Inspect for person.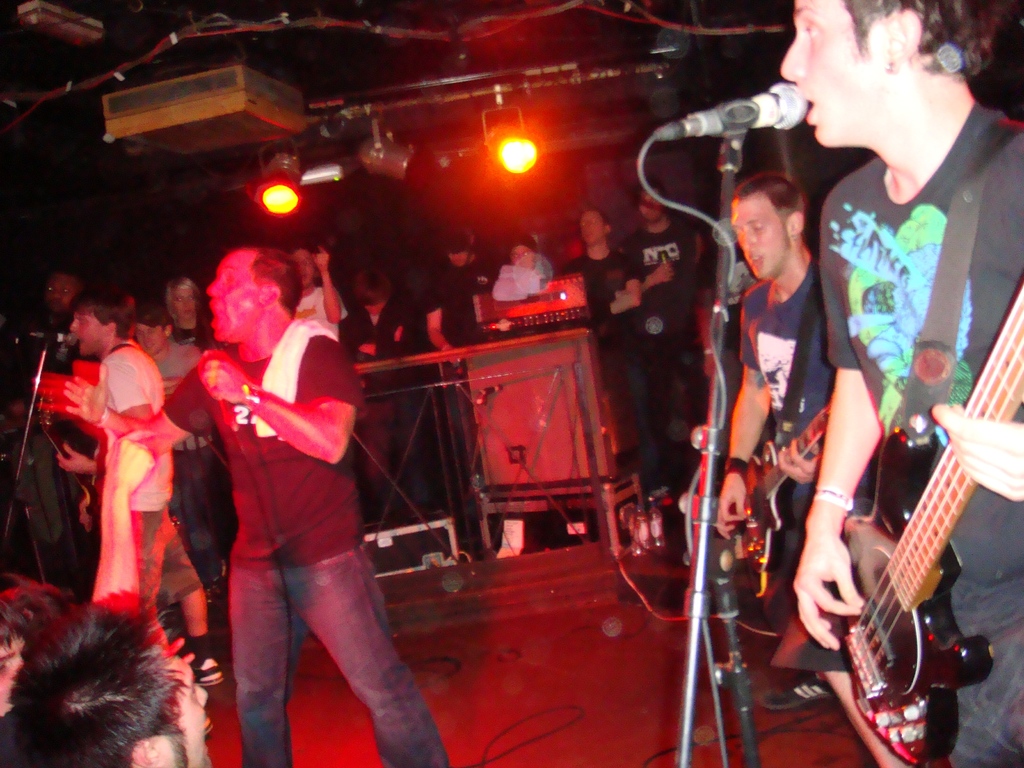
Inspection: 48/280/225/687.
